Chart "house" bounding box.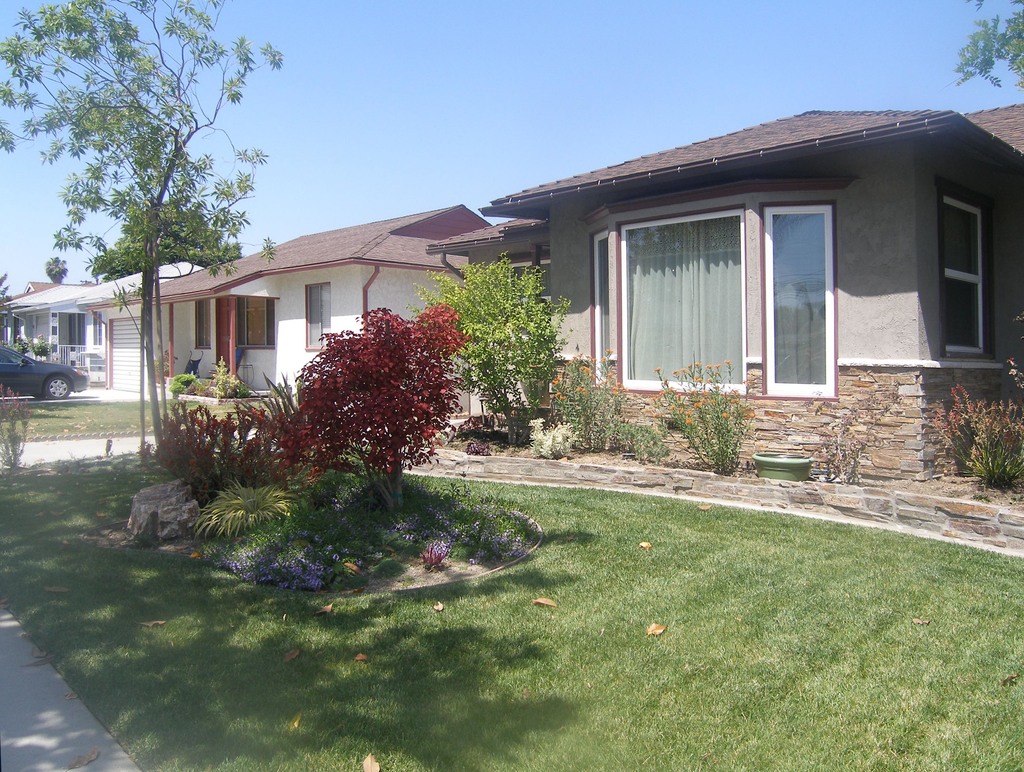
Charted: region(147, 204, 487, 407).
